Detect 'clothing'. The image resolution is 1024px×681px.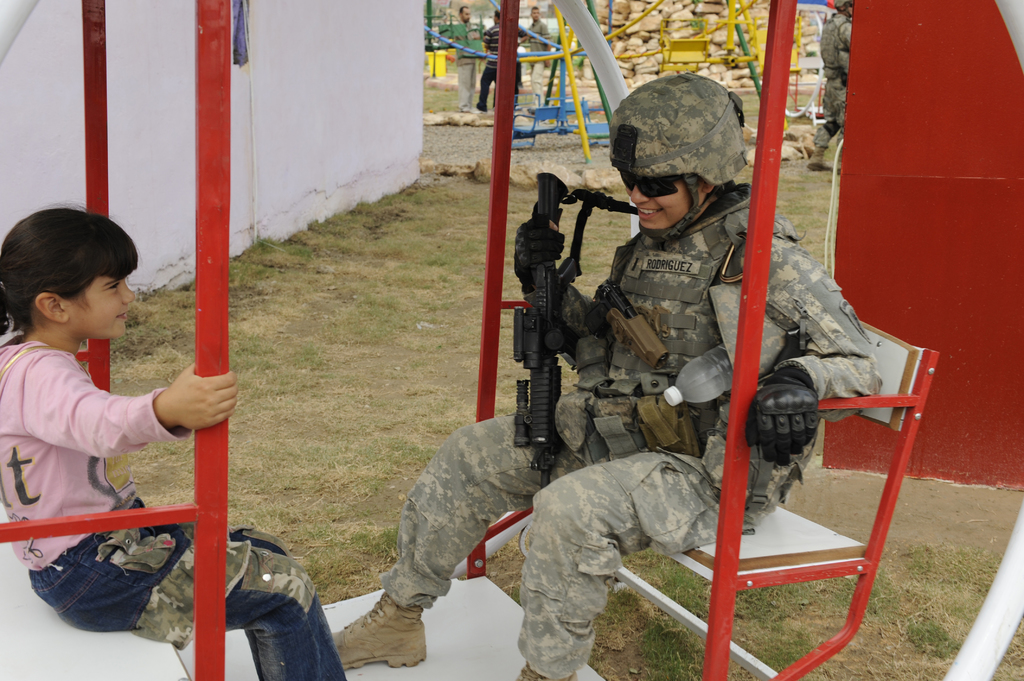
(381,172,882,680).
